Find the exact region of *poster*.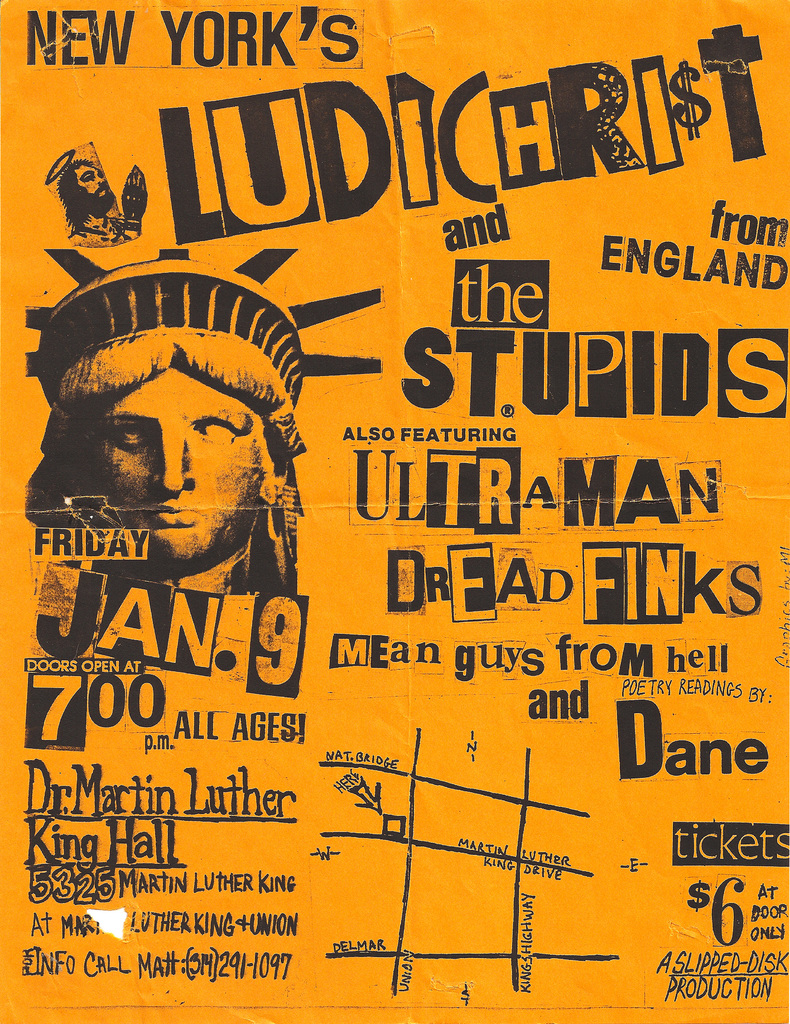
Exact region: rect(0, 0, 789, 1023).
